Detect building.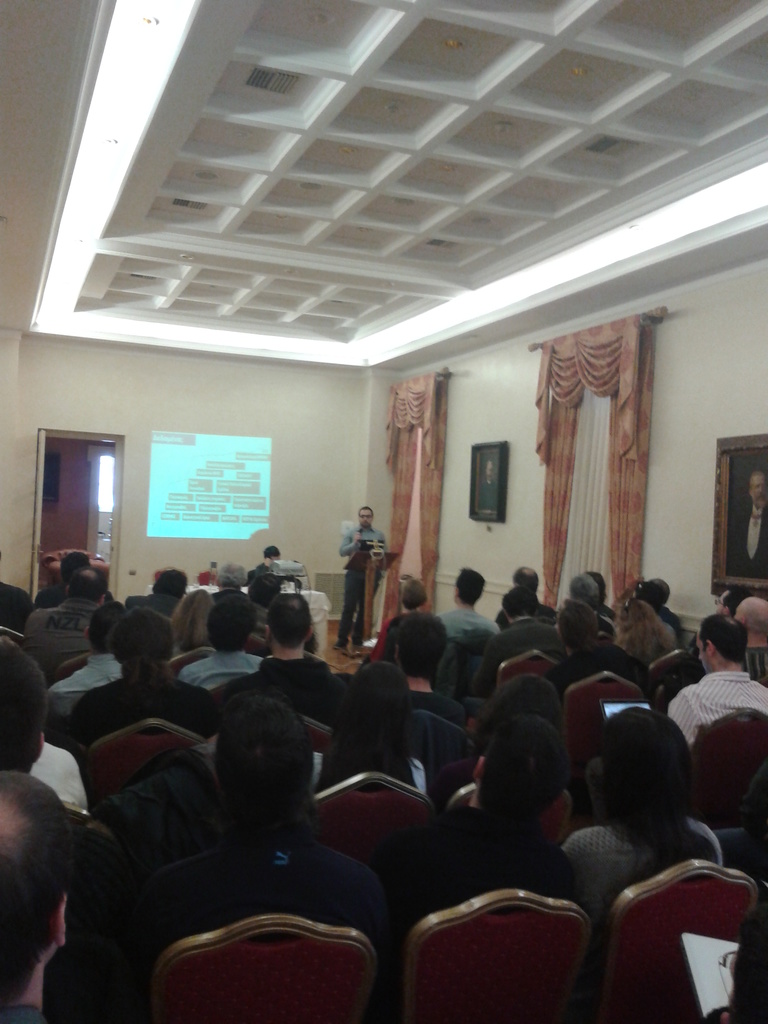
Detected at (0,0,767,1023).
